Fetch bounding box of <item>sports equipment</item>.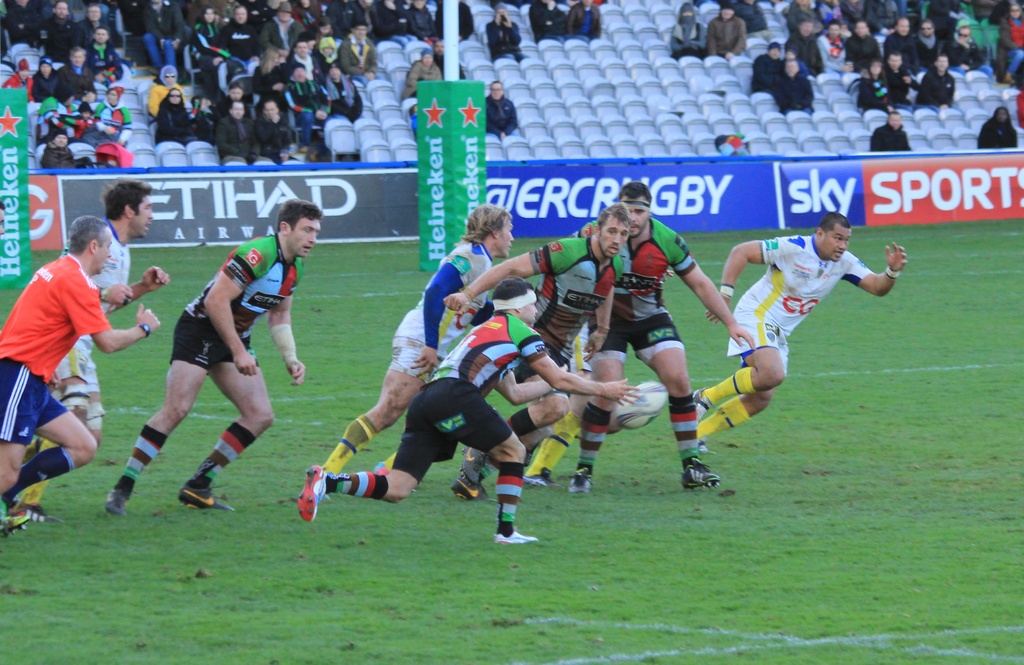
Bbox: 568, 465, 594, 497.
